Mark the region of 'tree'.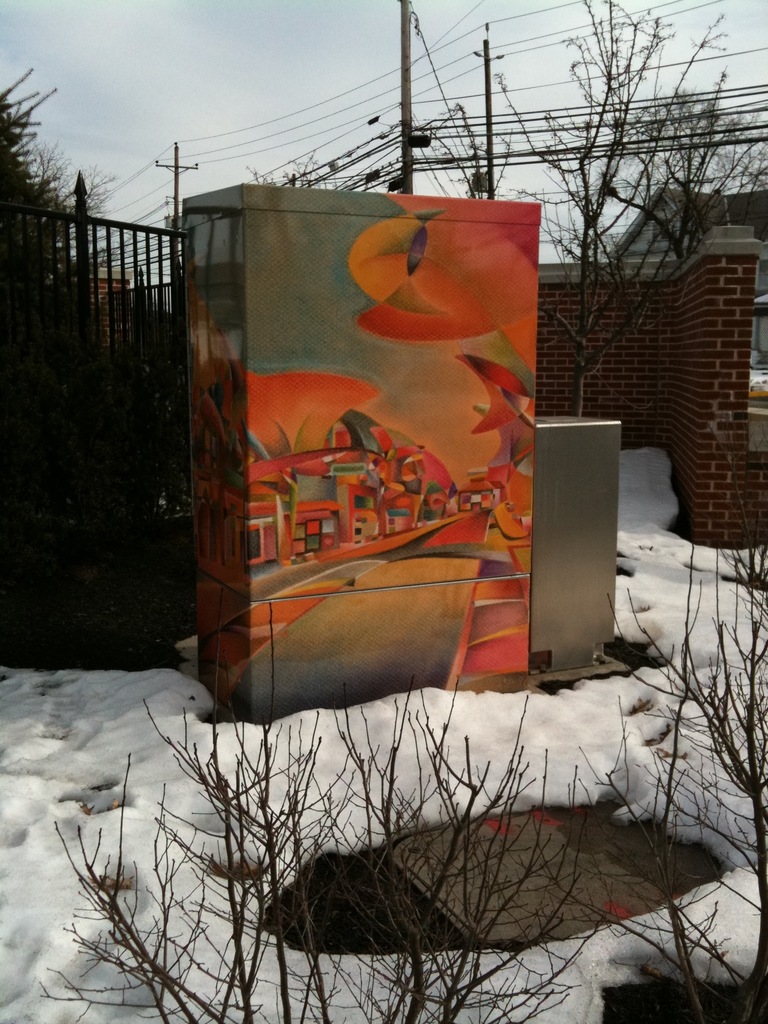
Region: left=0, top=66, right=108, bottom=284.
